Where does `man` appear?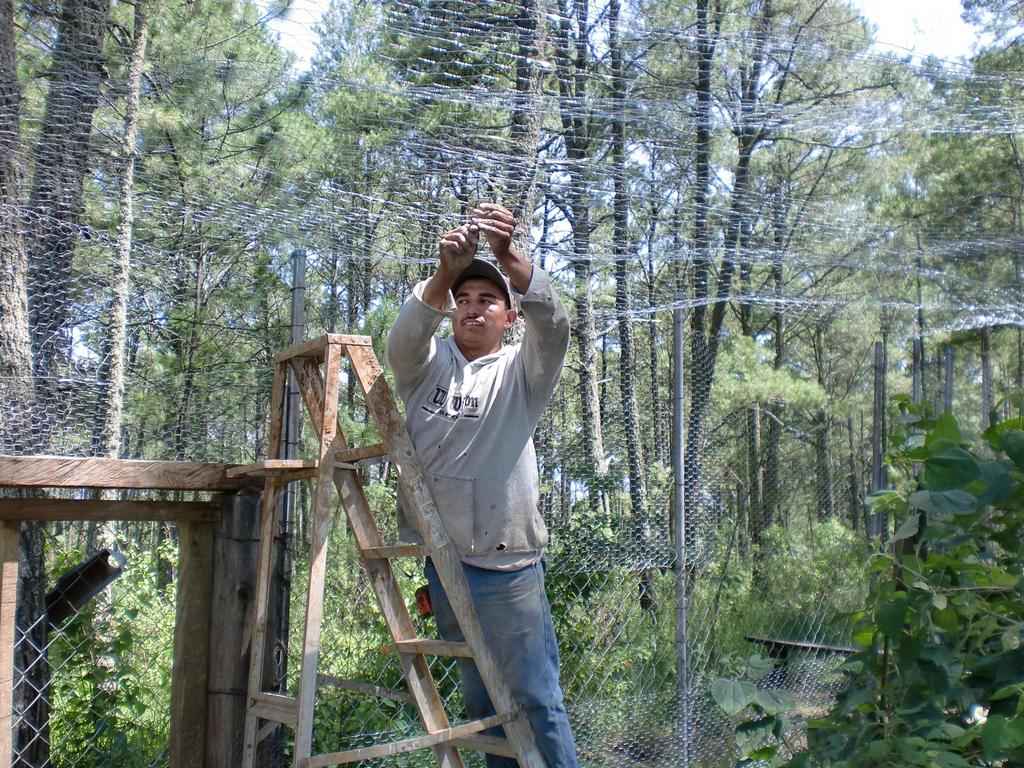
Appears at 376 191 575 730.
